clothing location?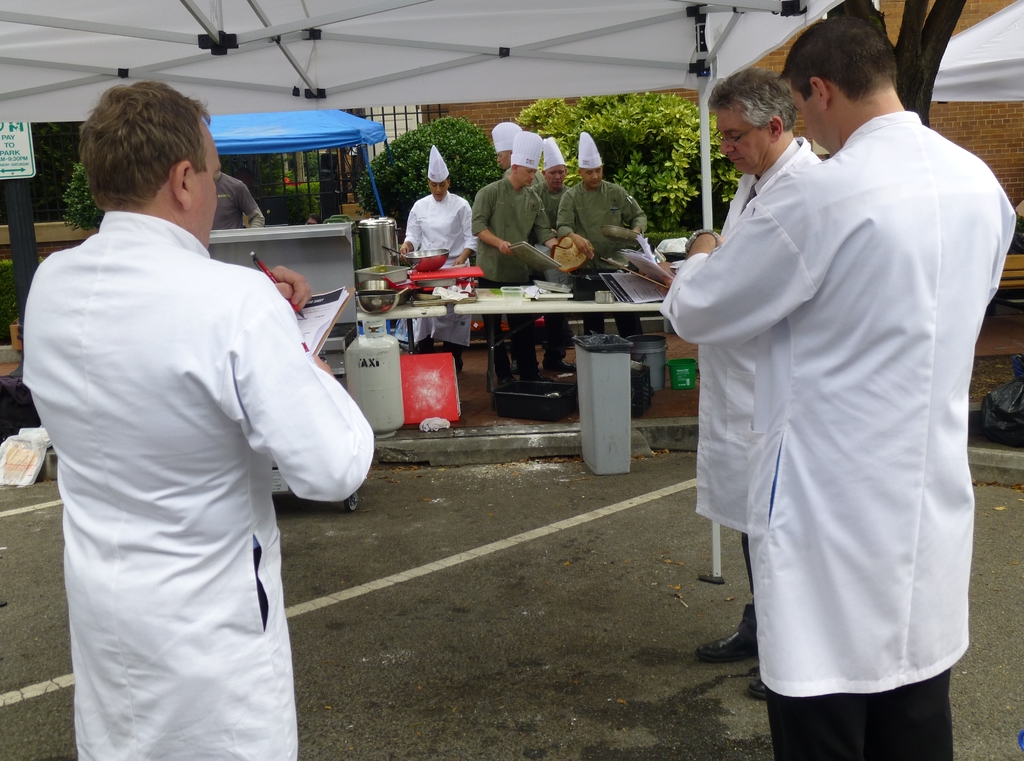
detection(577, 130, 604, 175)
